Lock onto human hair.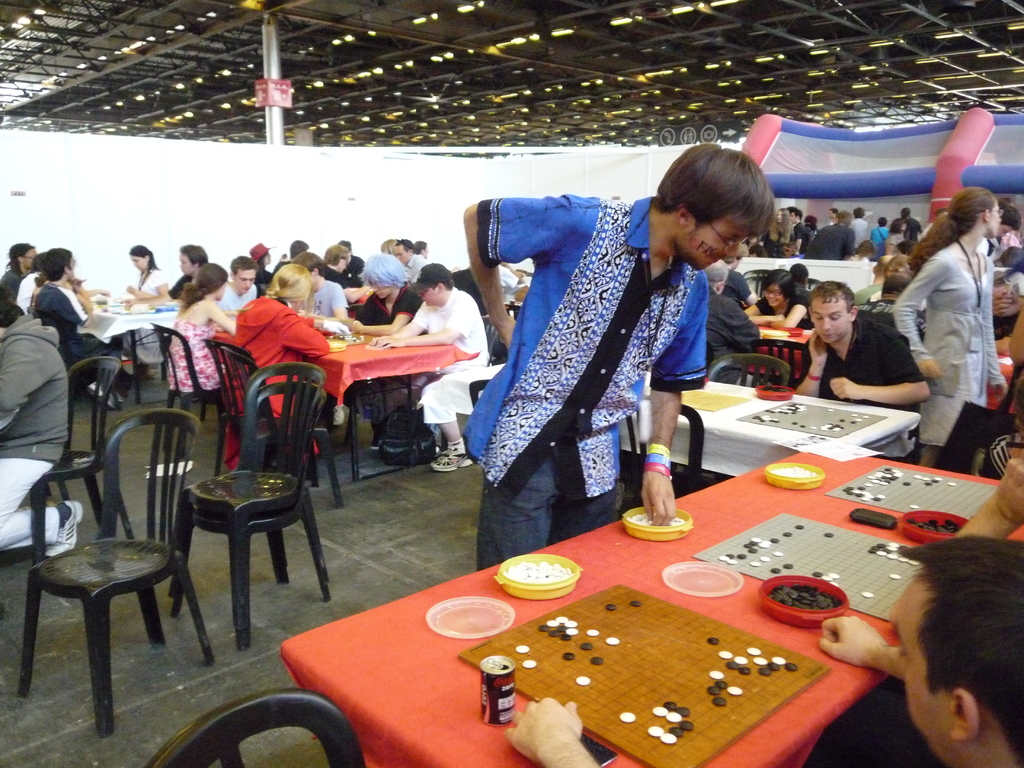
Locked: [908, 182, 997, 270].
